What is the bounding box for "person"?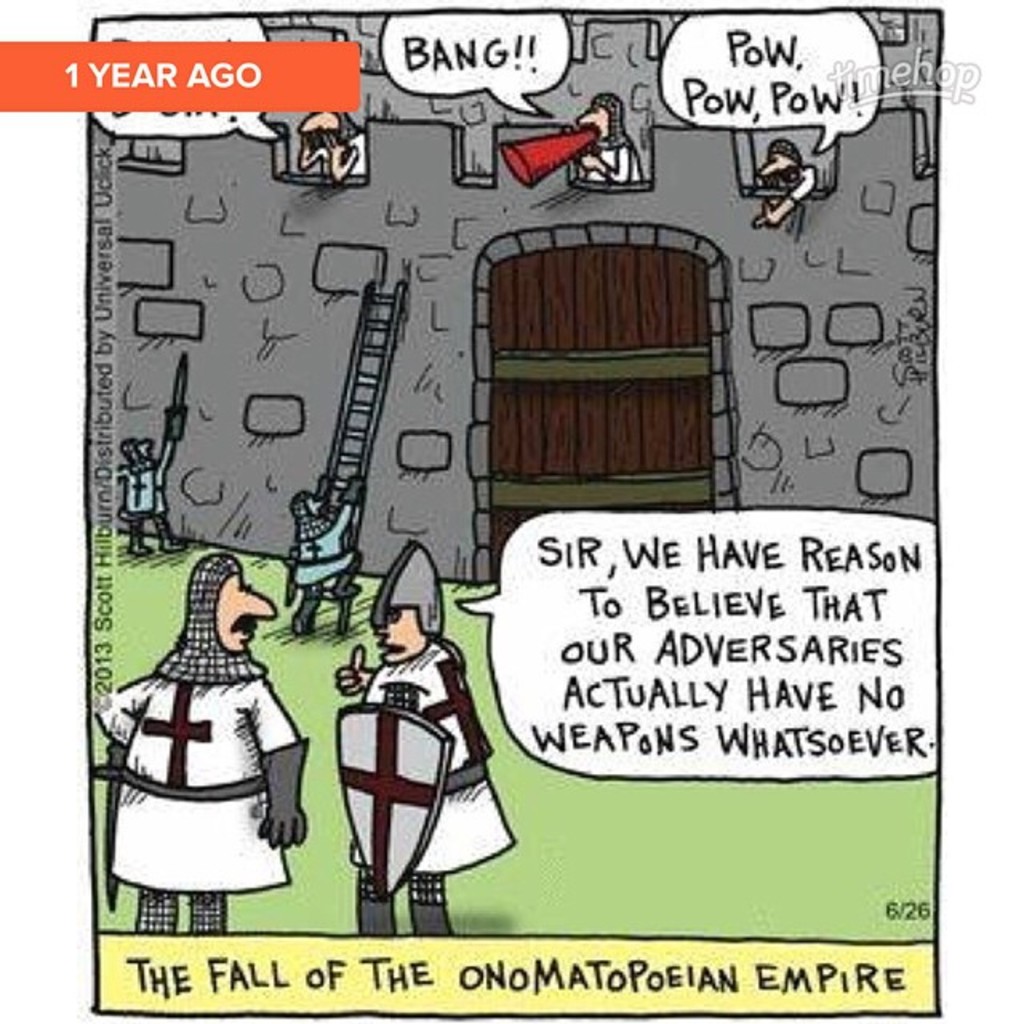
(x1=288, y1=94, x2=374, y2=184).
